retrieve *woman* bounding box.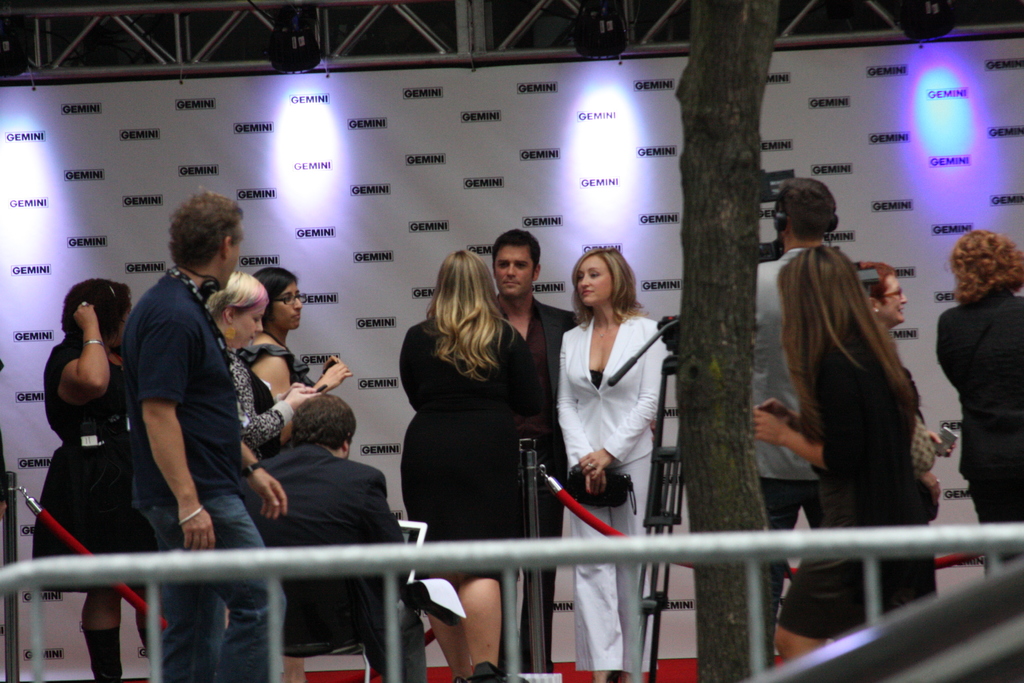
Bounding box: [204,267,324,454].
